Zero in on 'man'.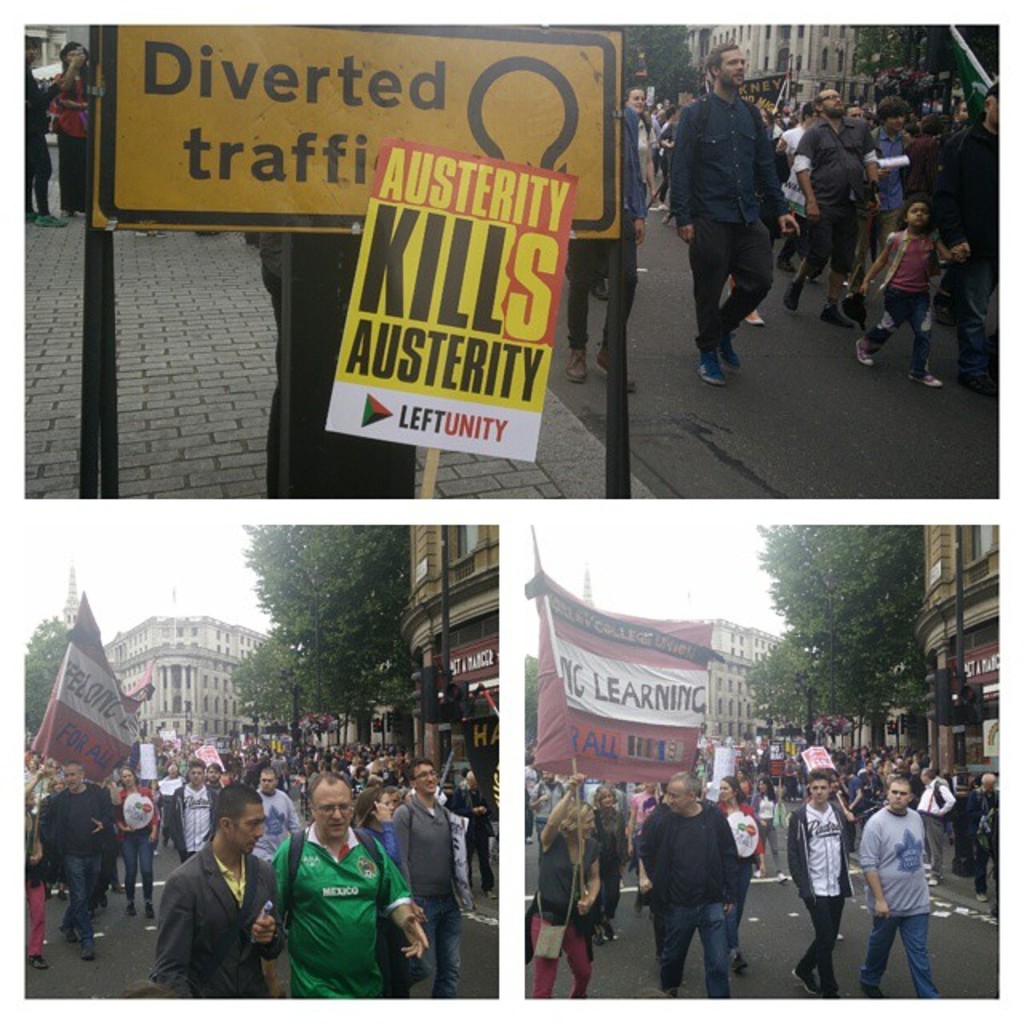
Zeroed in: (526, 763, 562, 858).
